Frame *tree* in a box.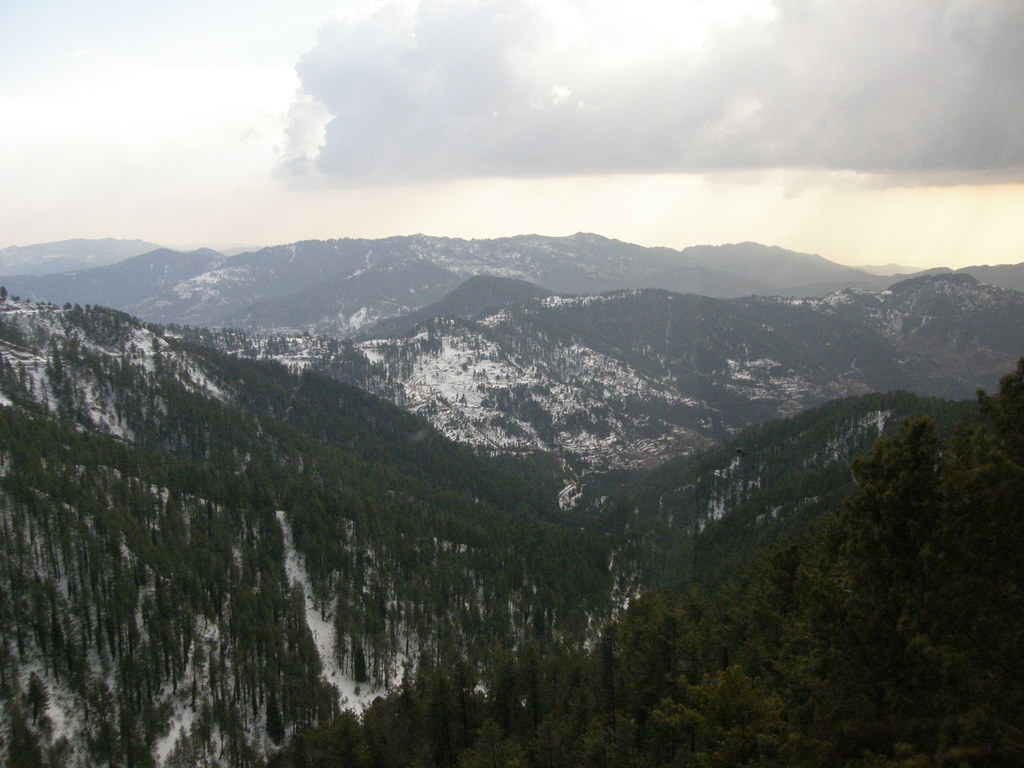
select_region(835, 377, 982, 661).
